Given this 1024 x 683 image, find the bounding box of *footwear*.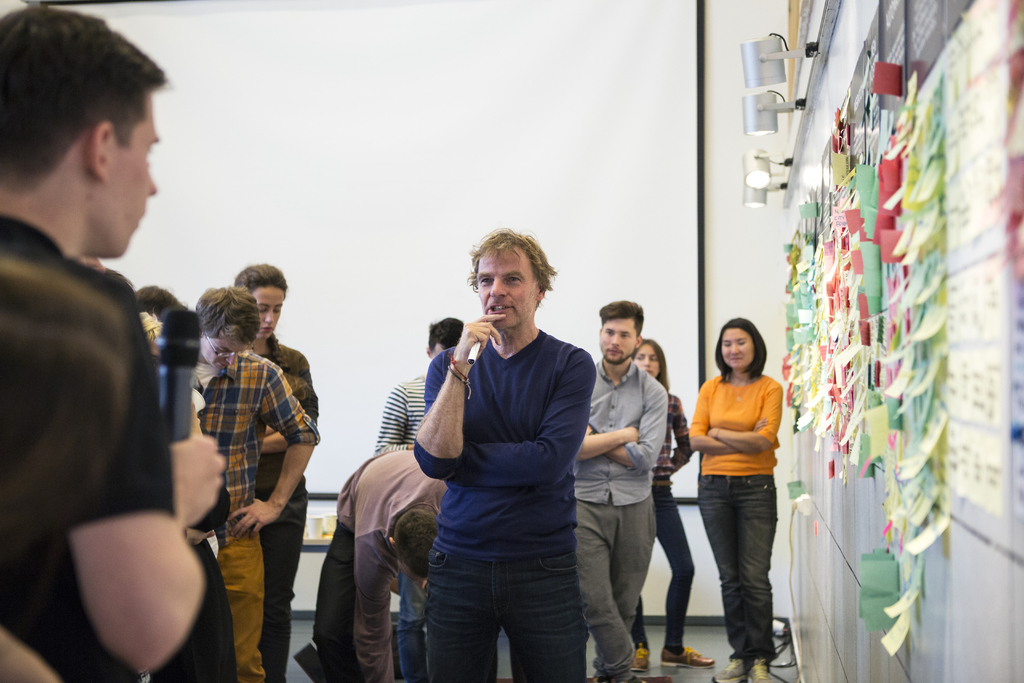
BBox(714, 657, 751, 682).
